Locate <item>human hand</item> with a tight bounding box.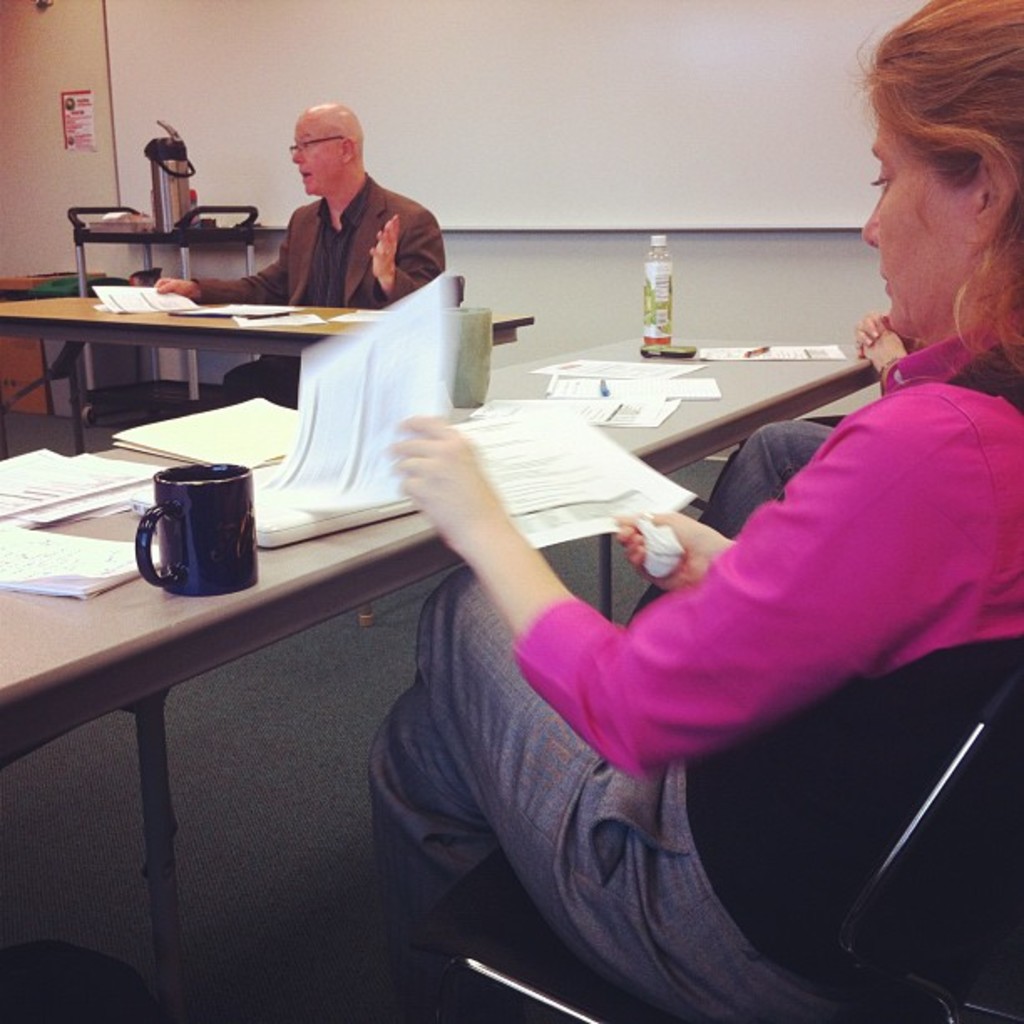
[left=381, top=422, right=616, bottom=632].
